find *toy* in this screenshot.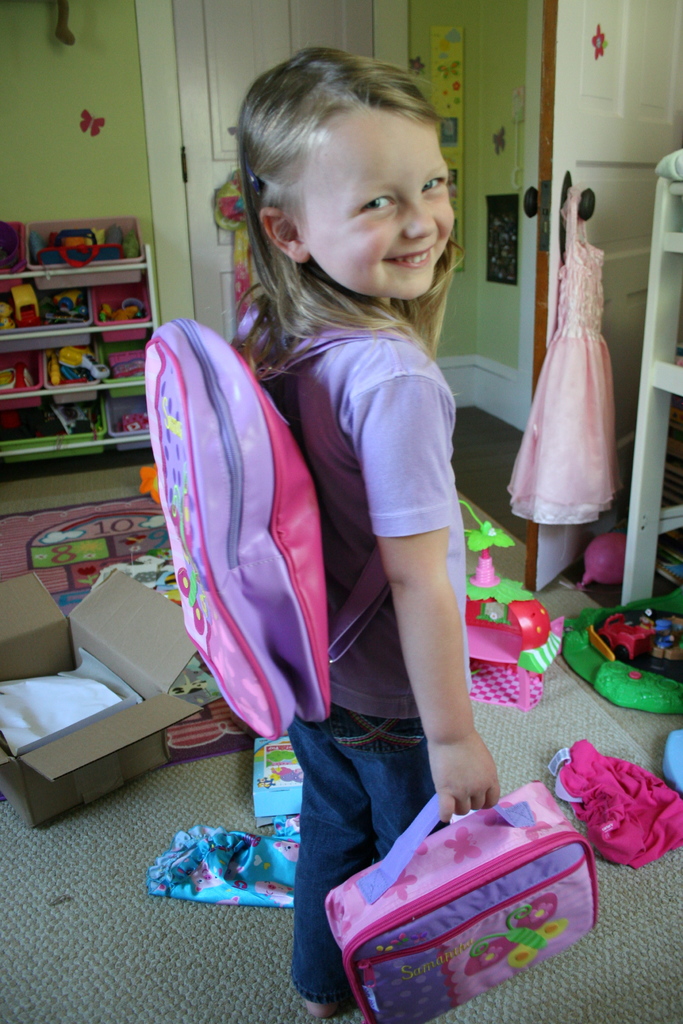
The bounding box for *toy* is 114/413/158/431.
